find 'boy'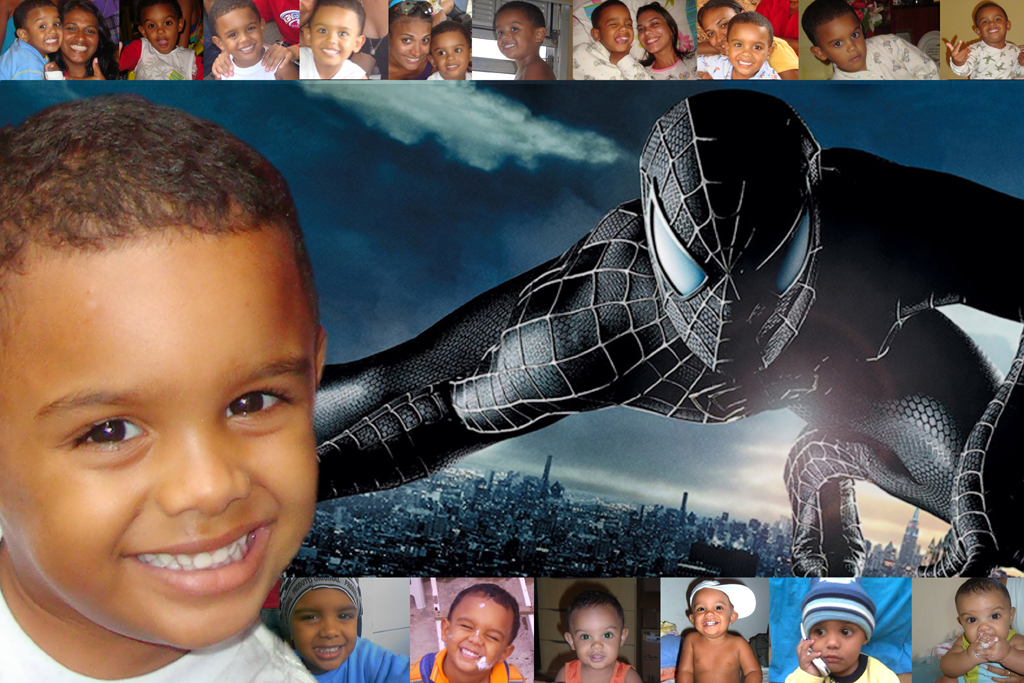
left=940, top=579, right=1023, bottom=682
